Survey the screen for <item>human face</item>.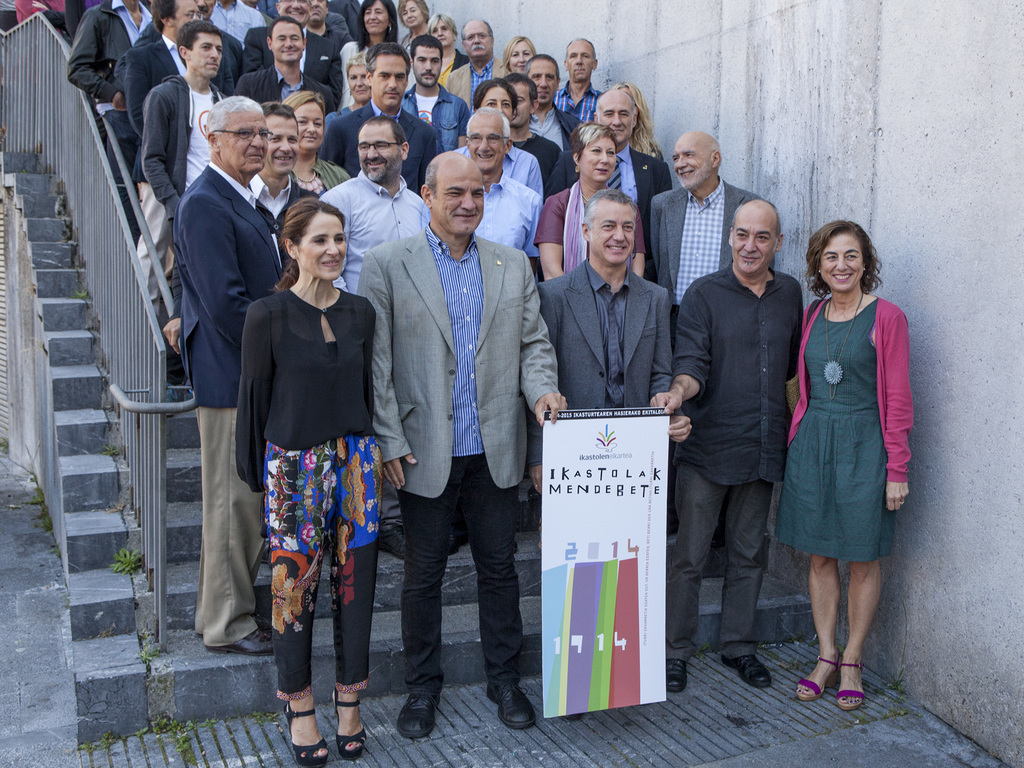
Survey found: [469,112,504,173].
